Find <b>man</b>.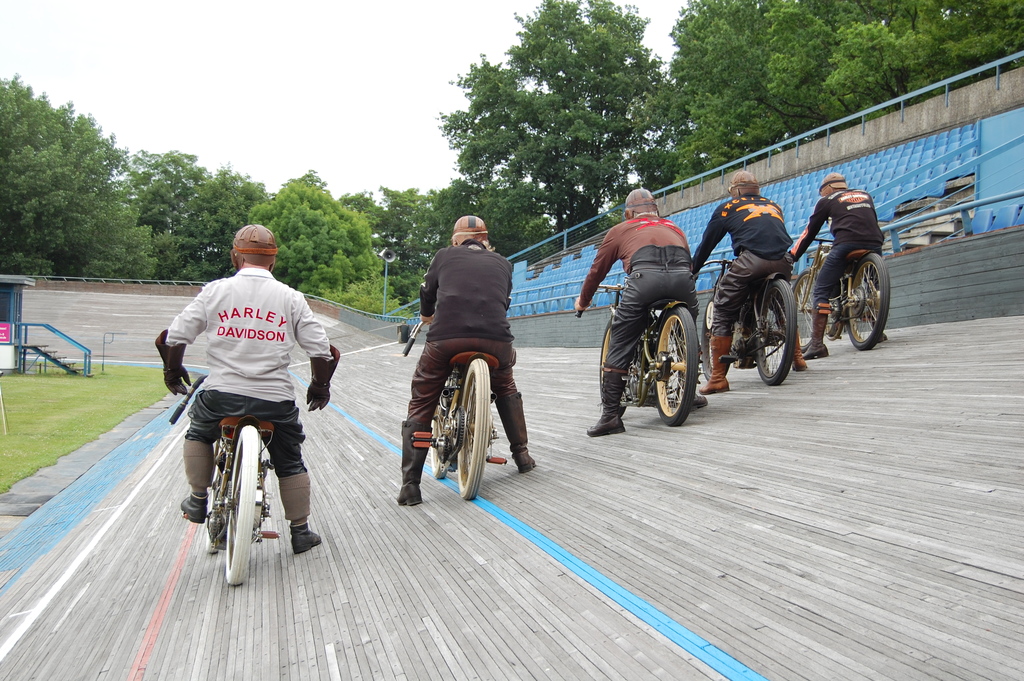
Rect(692, 168, 802, 322).
